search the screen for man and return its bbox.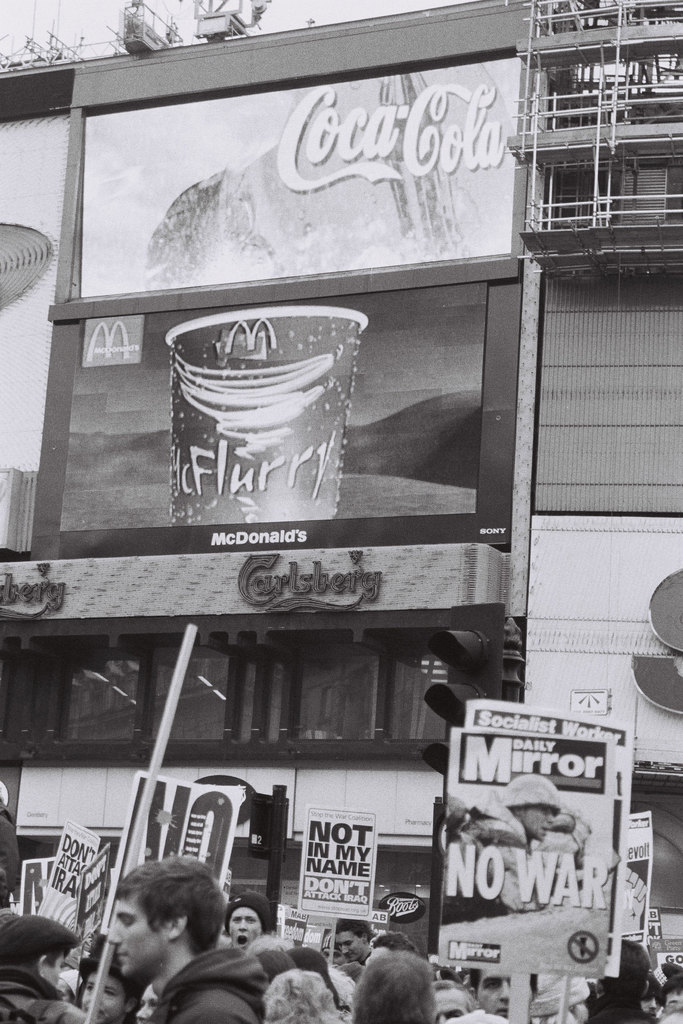
Found: {"x1": 69, "y1": 872, "x2": 270, "y2": 1020}.
